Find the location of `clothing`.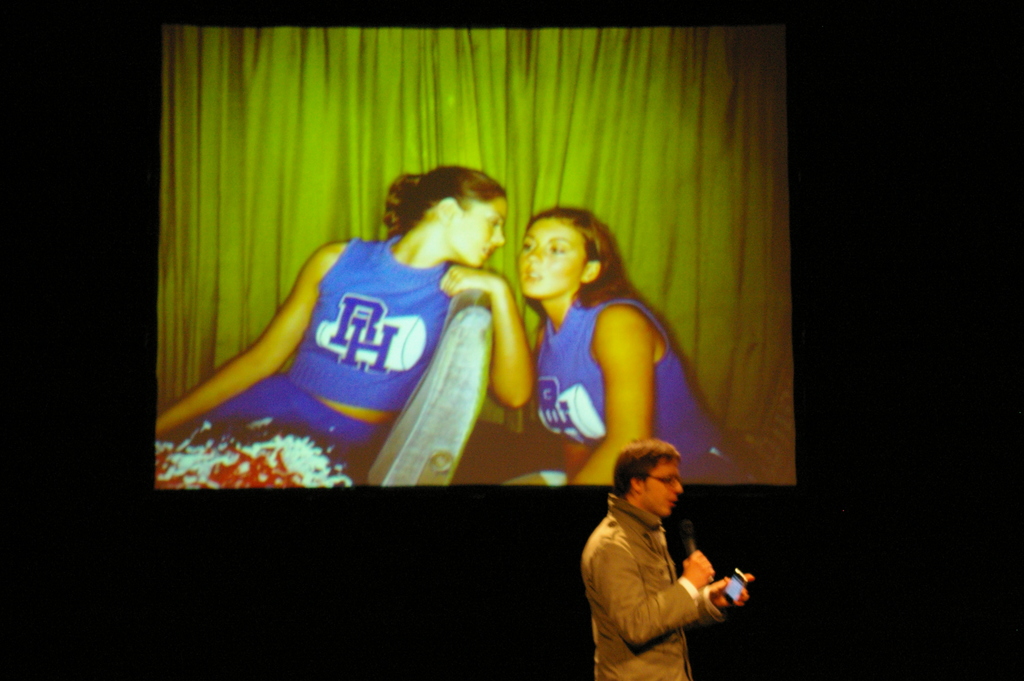
Location: Rect(591, 481, 749, 660).
